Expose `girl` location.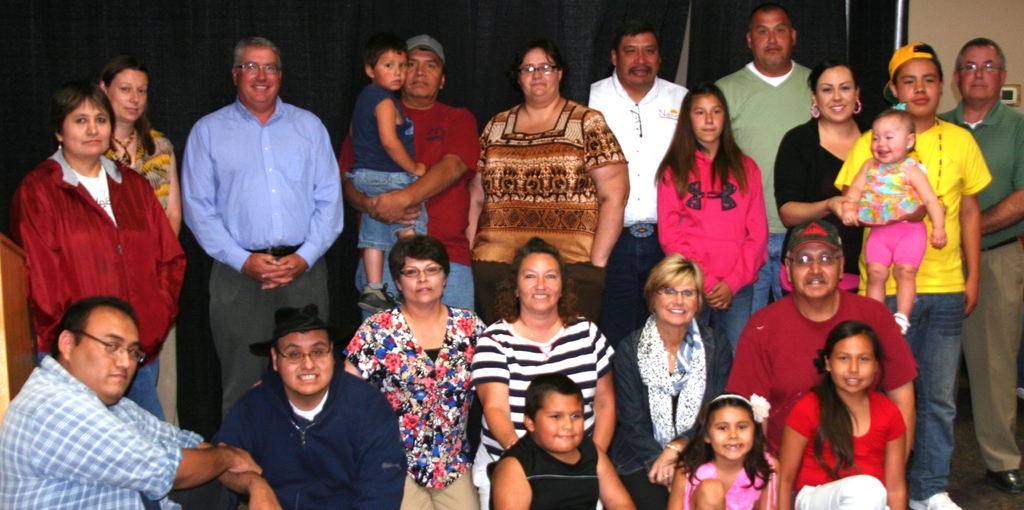
Exposed at bbox=[781, 321, 930, 509].
